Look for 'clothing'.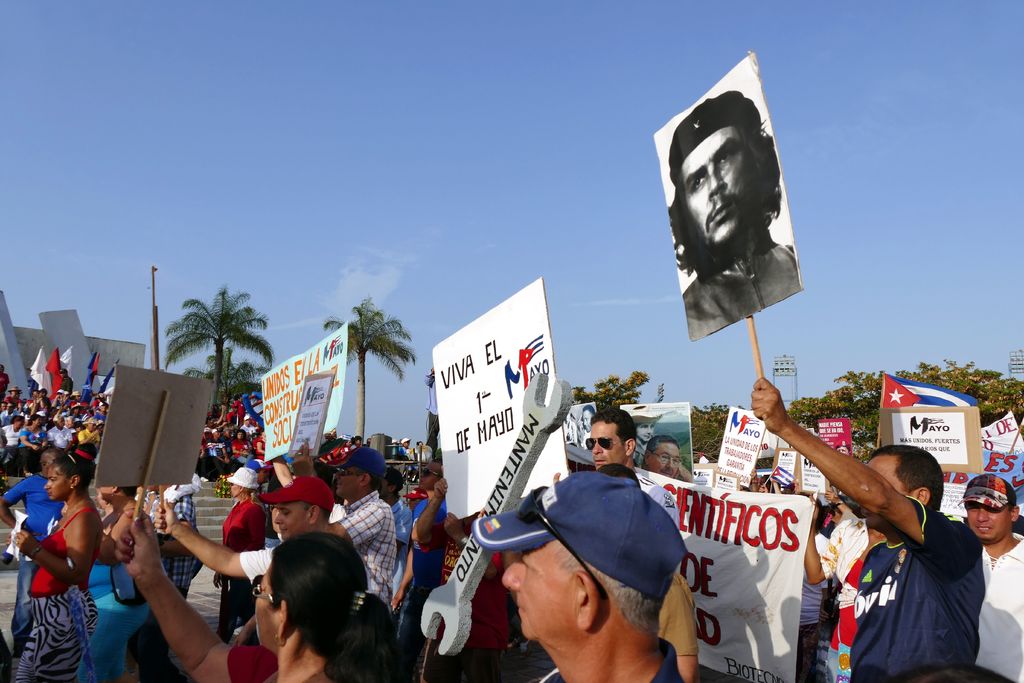
Found: 224 641 284 682.
